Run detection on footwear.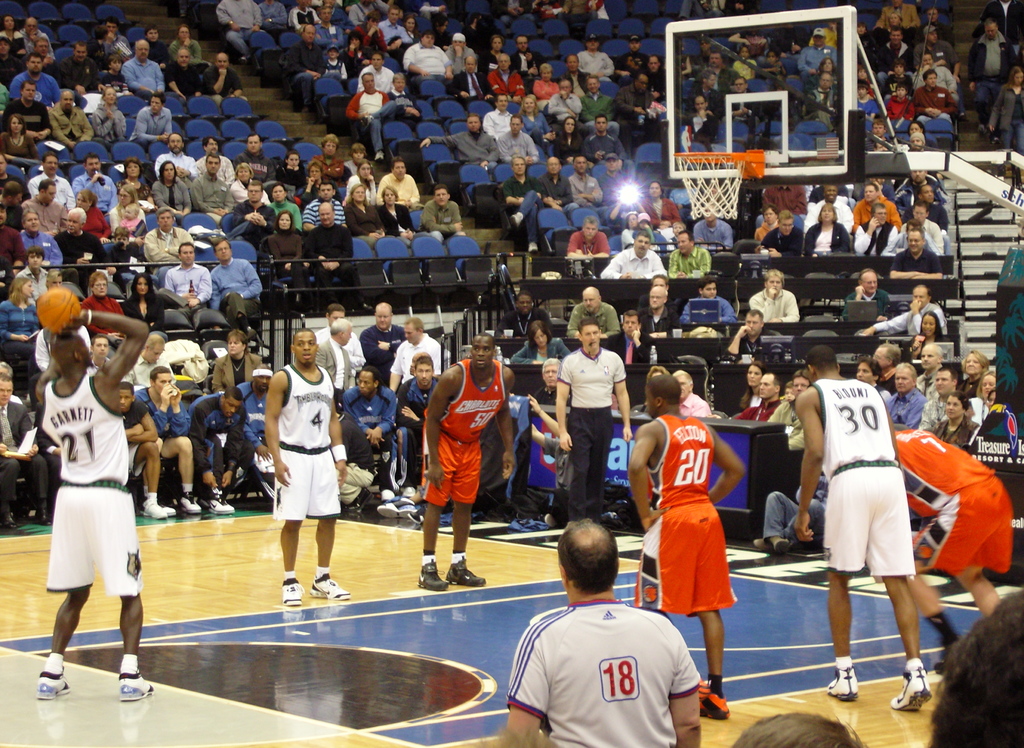
Result: Rect(114, 678, 152, 704).
